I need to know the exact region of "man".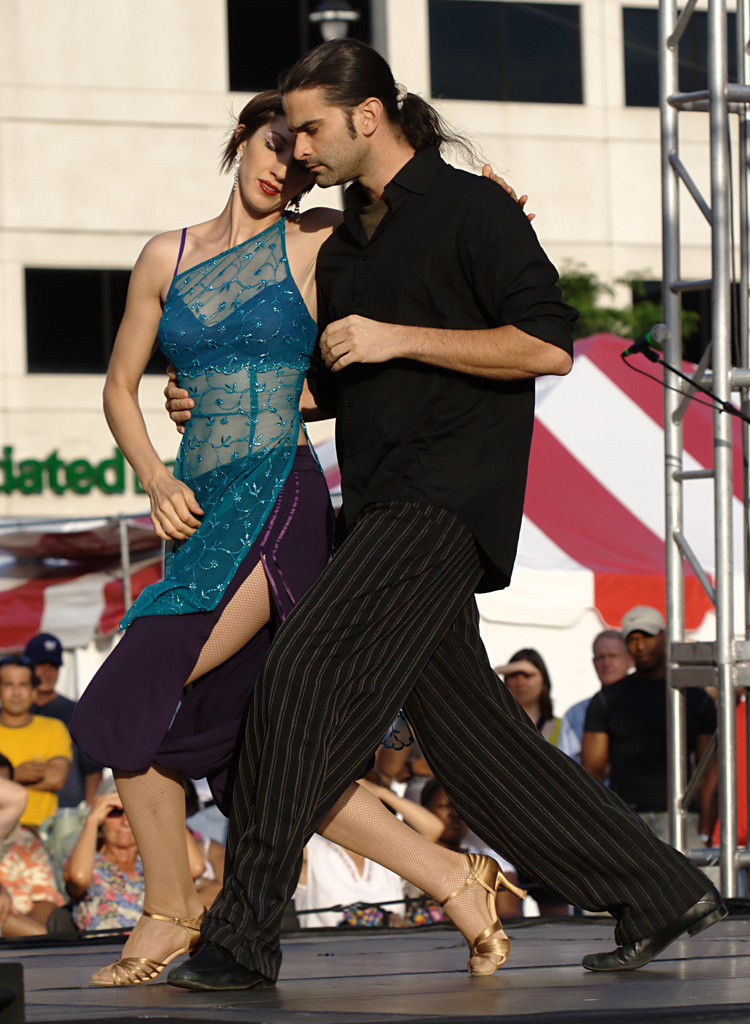
Region: [551, 623, 651, 836].
